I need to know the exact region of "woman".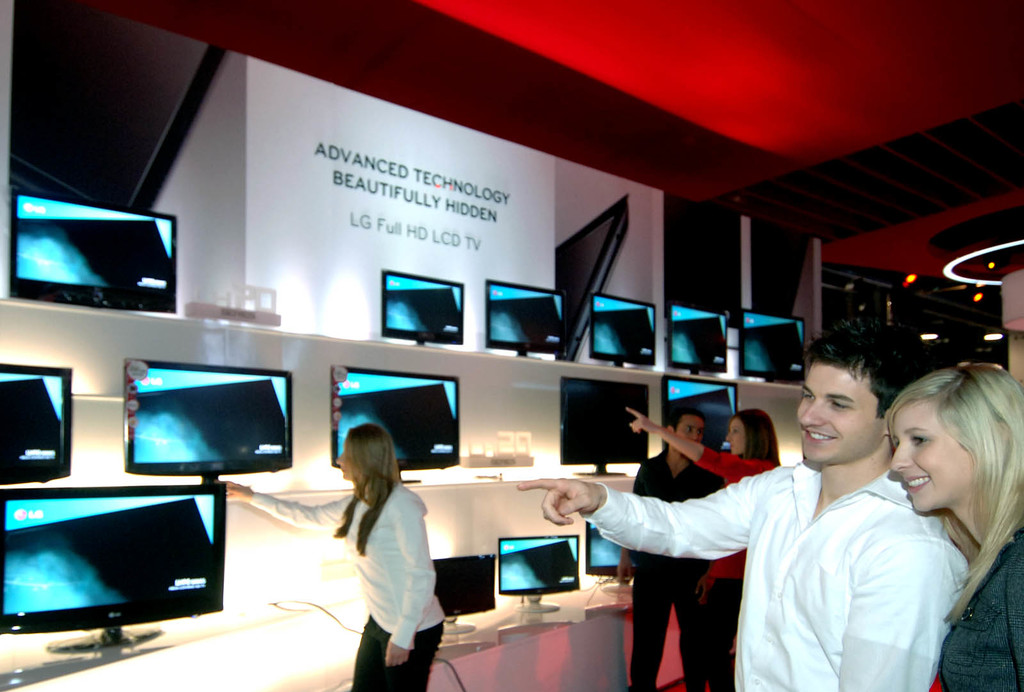
Region: (626,409,782,691).
